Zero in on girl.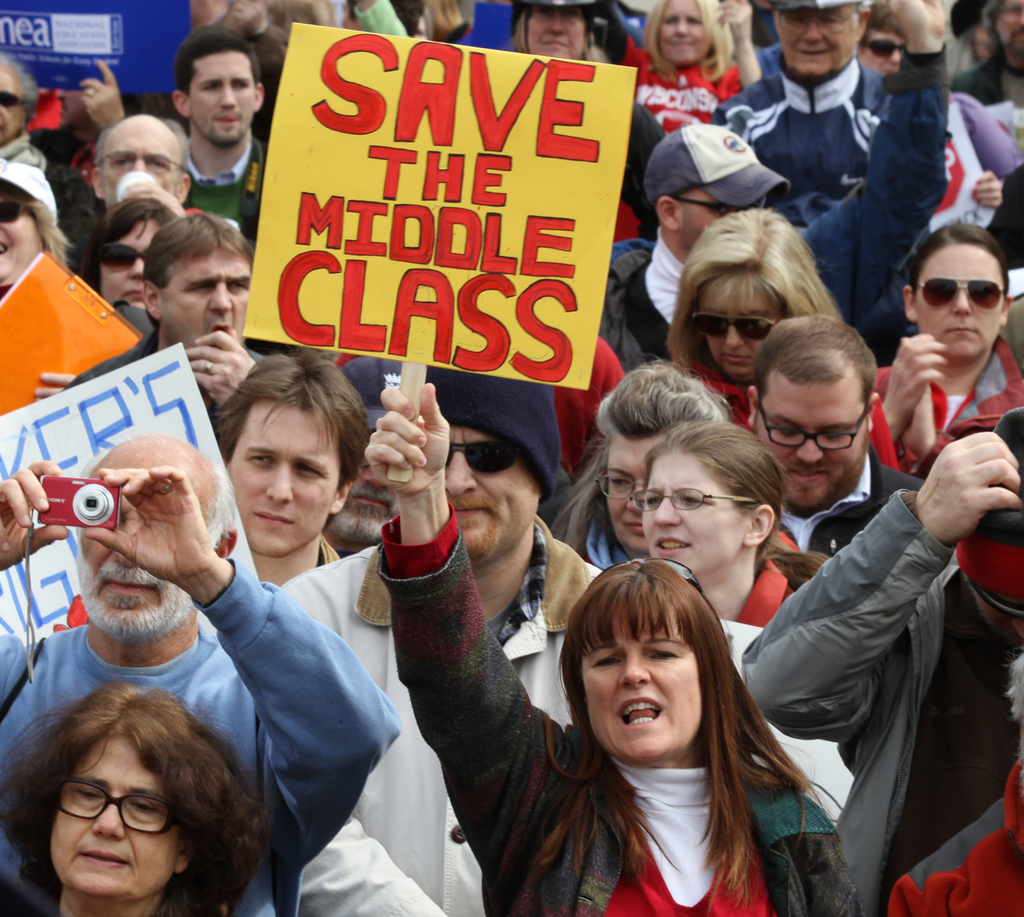
Zeroed in: region(6, 683, 248, 913).
